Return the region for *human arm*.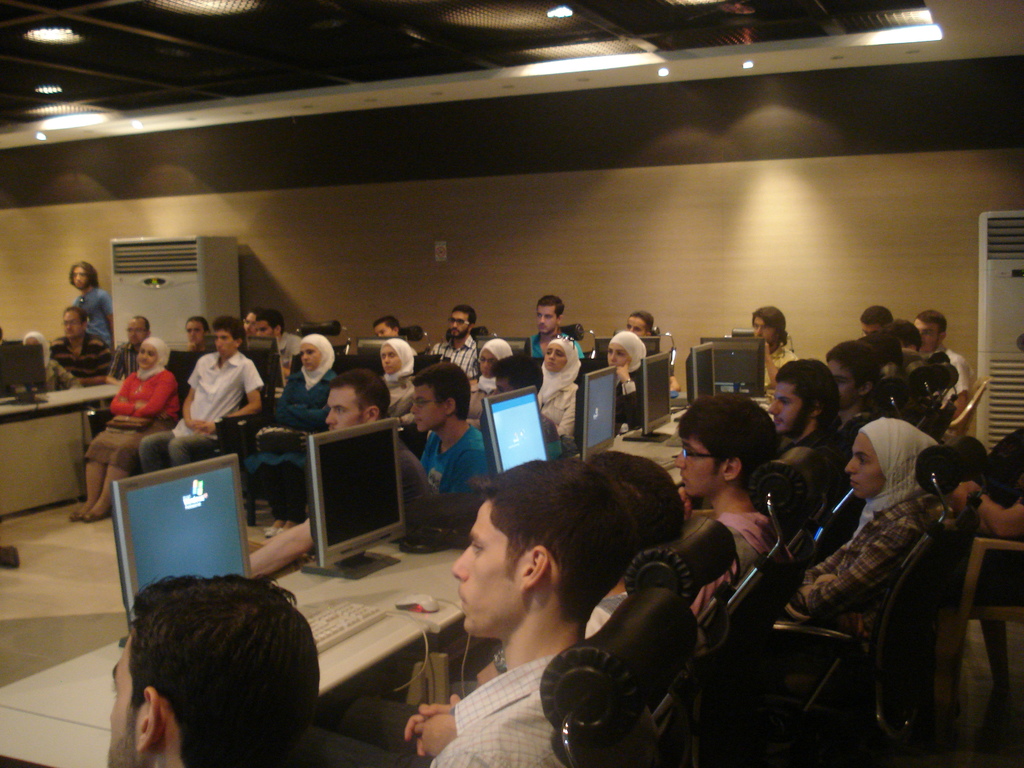
(477,659,500,685).
